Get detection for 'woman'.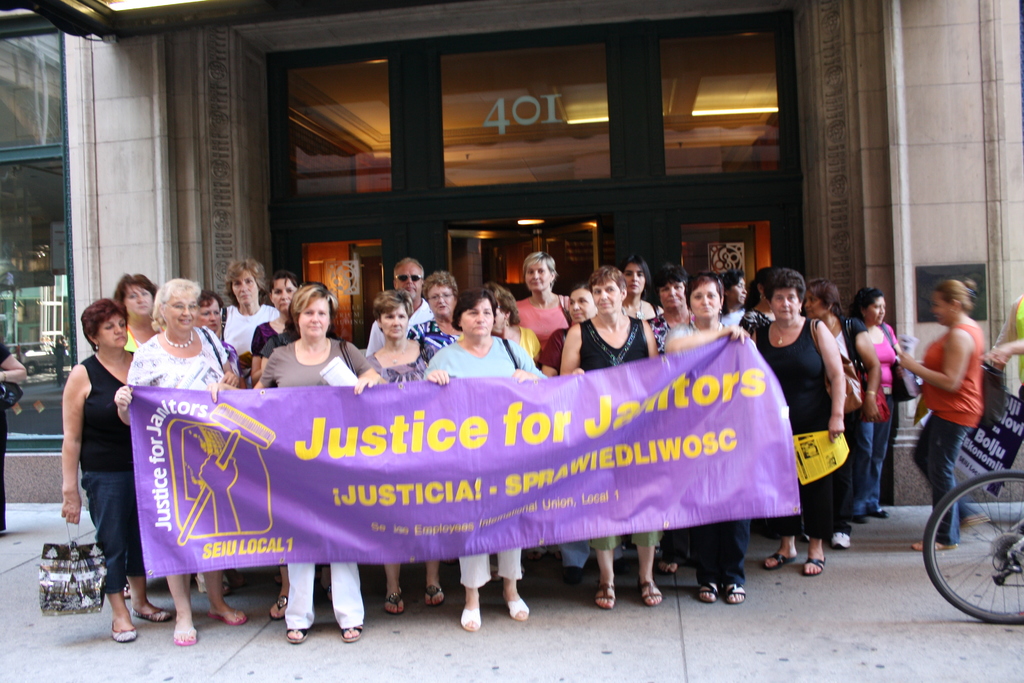
Detection: select_region(205, 281, 388, 643).
